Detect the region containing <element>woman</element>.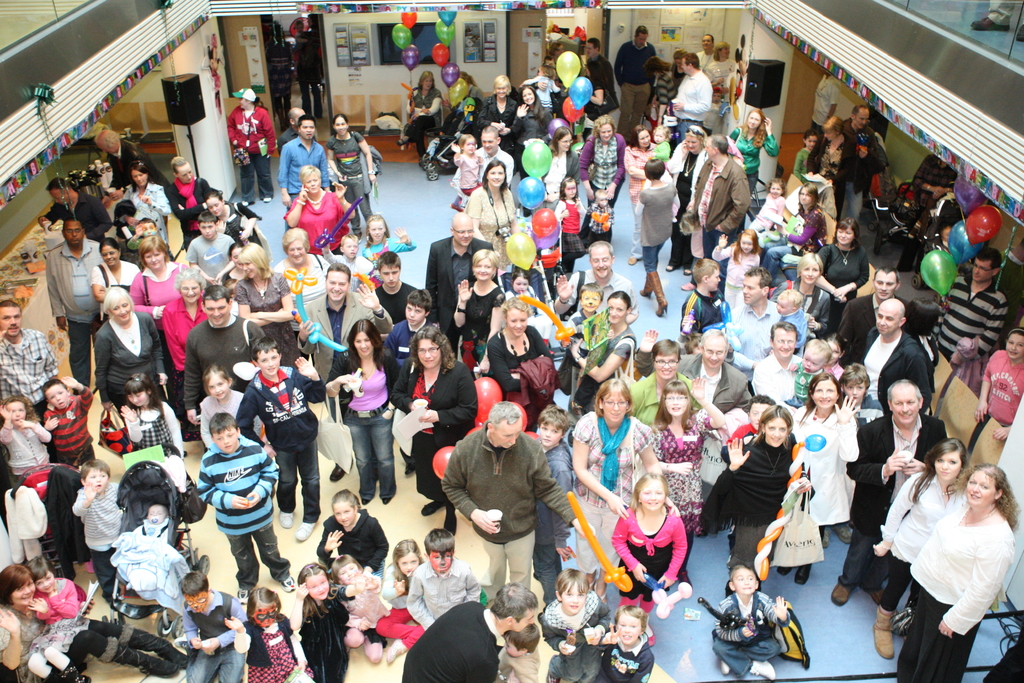
[left=122, top=158, right=169, bottom=234].
